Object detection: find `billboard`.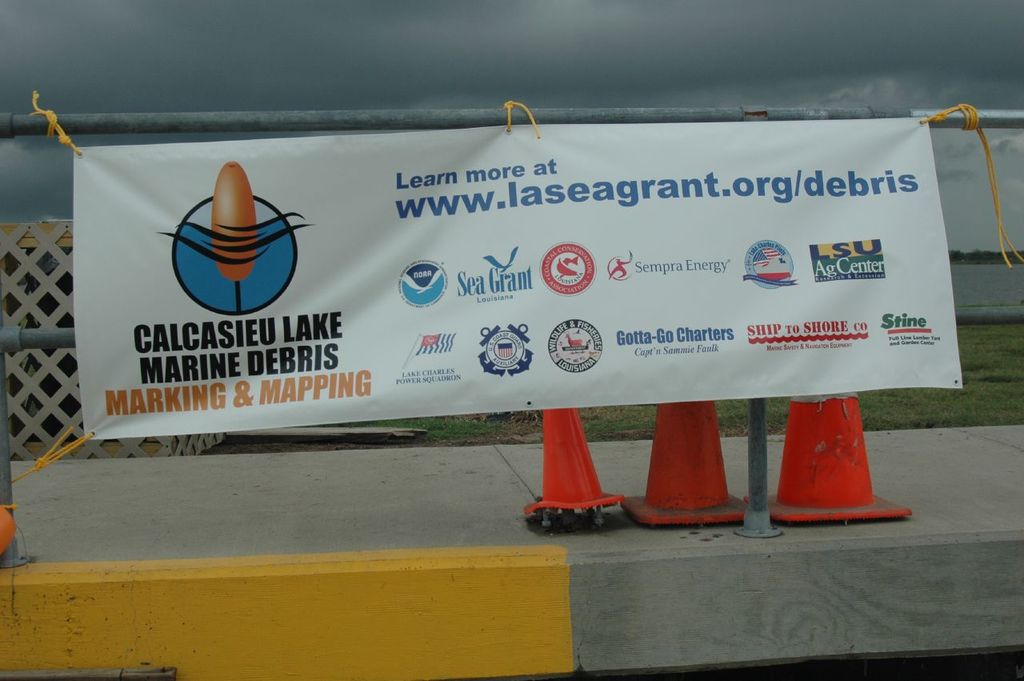
<region>73, 118, 973, 439</region>.
